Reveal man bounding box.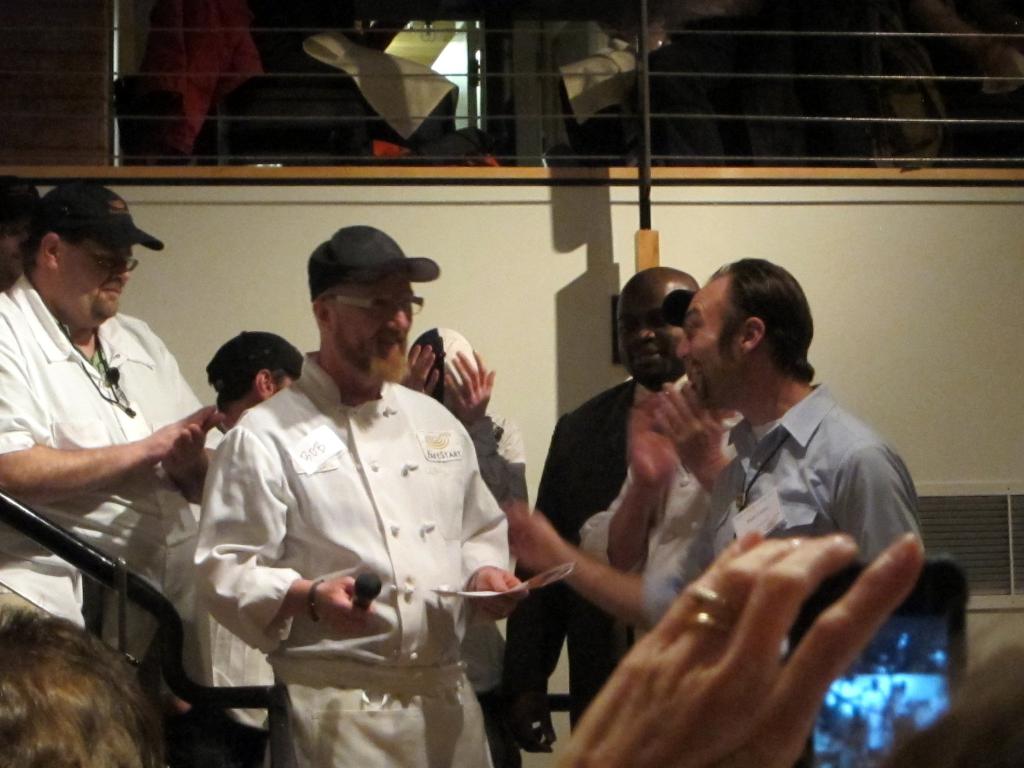
Revealed: Rect(0, 171, 40, 290).
